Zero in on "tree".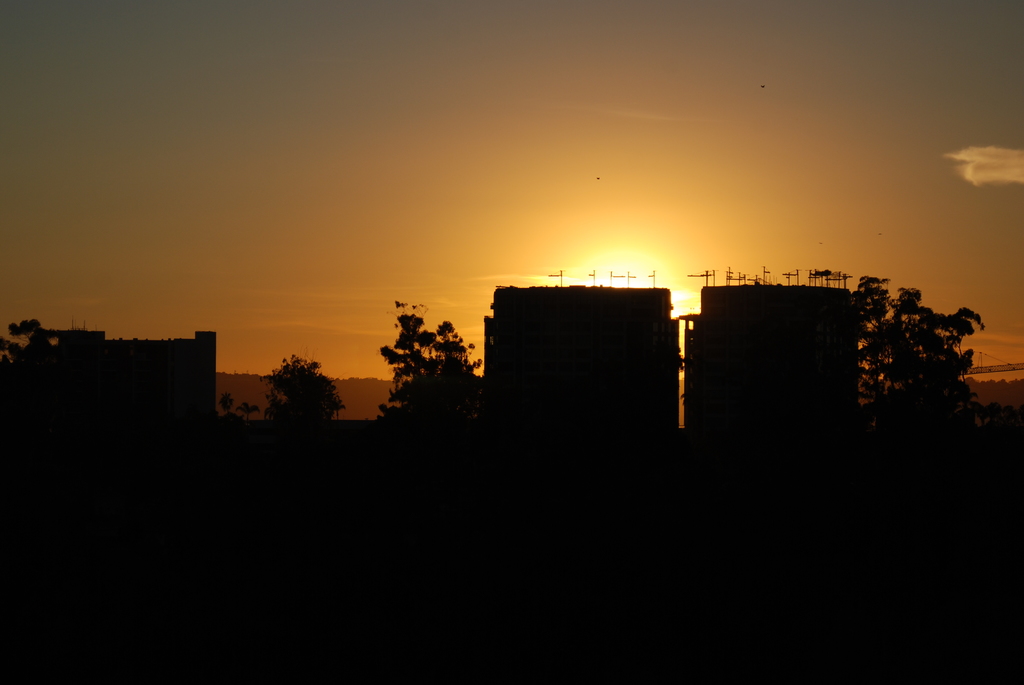
Zeroed in: rect(854, 275, 986, 417).
